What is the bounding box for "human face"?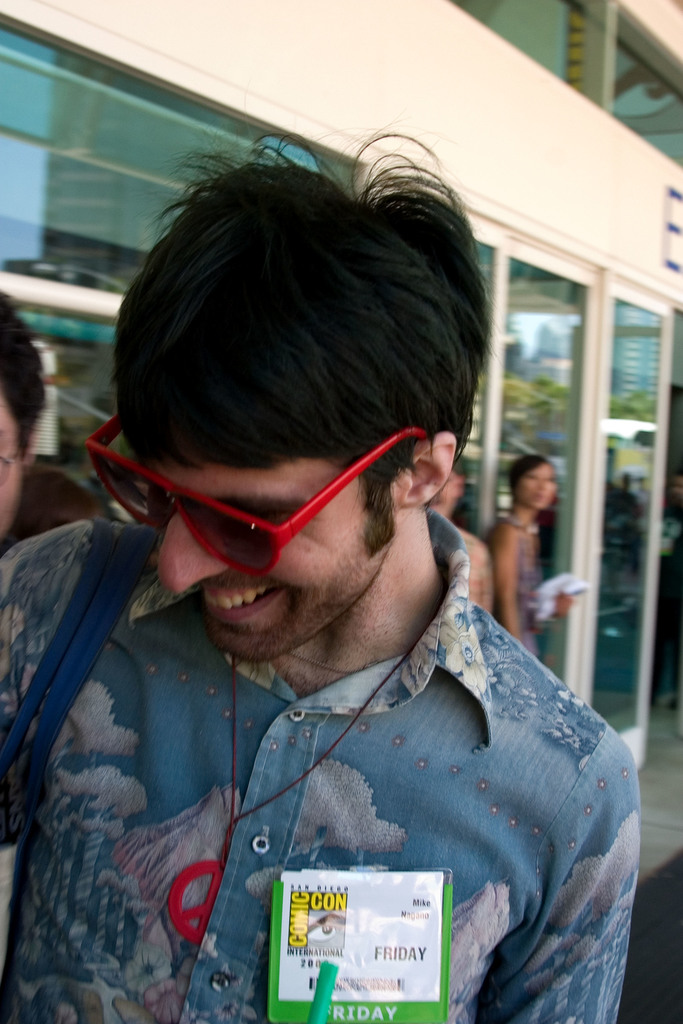
bbox(0, 399, 19, 535).
